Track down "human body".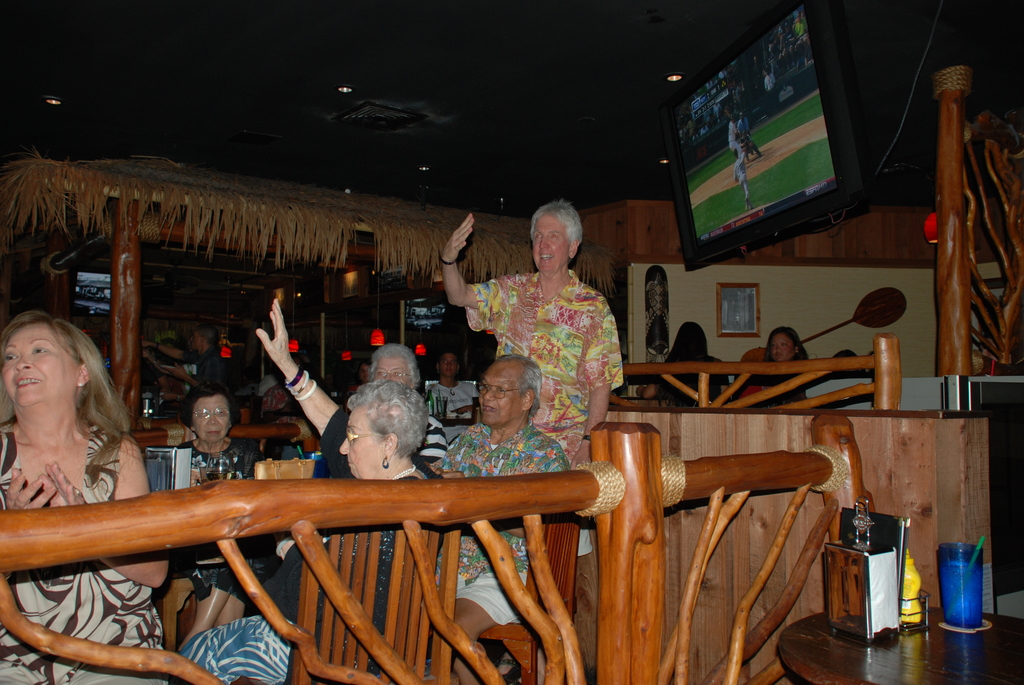
Tracked to bbox=[441, 206, 618, 517].
